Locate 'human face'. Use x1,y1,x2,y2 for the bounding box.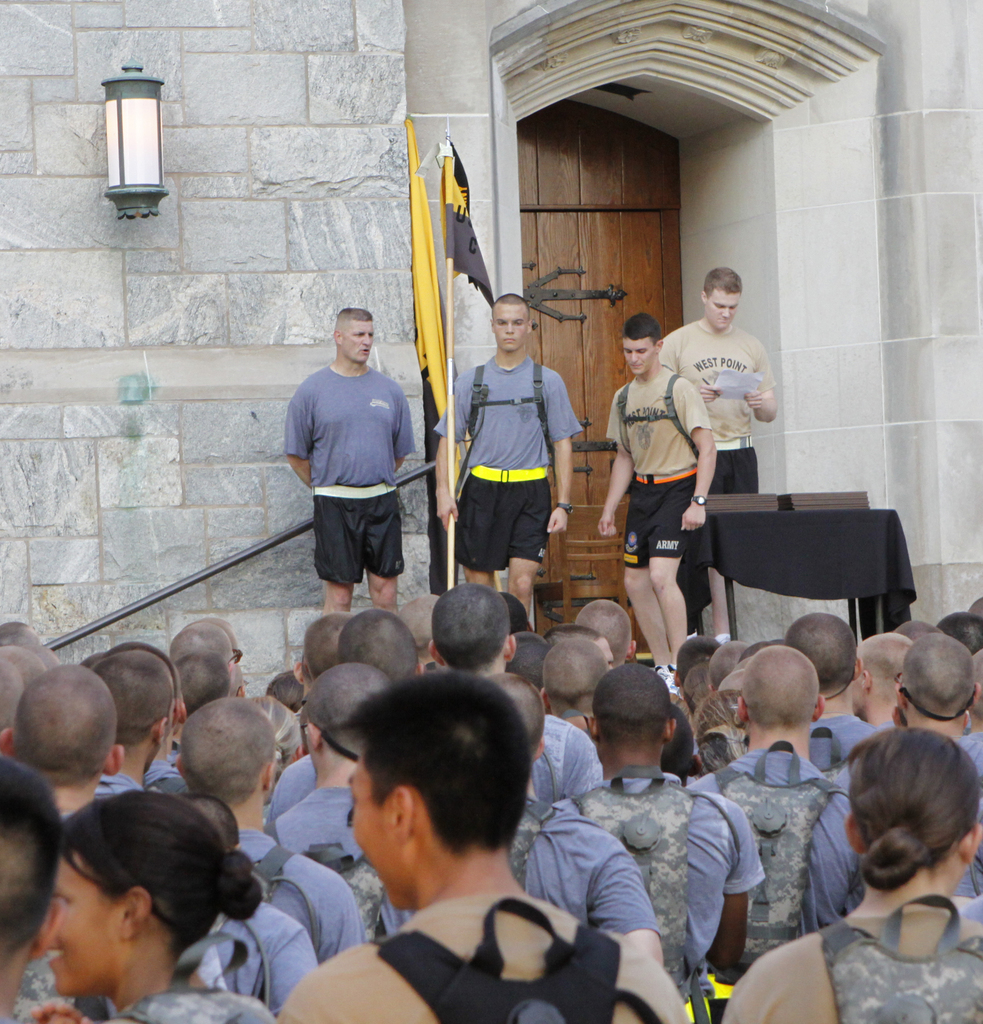
704,288,737,326.
